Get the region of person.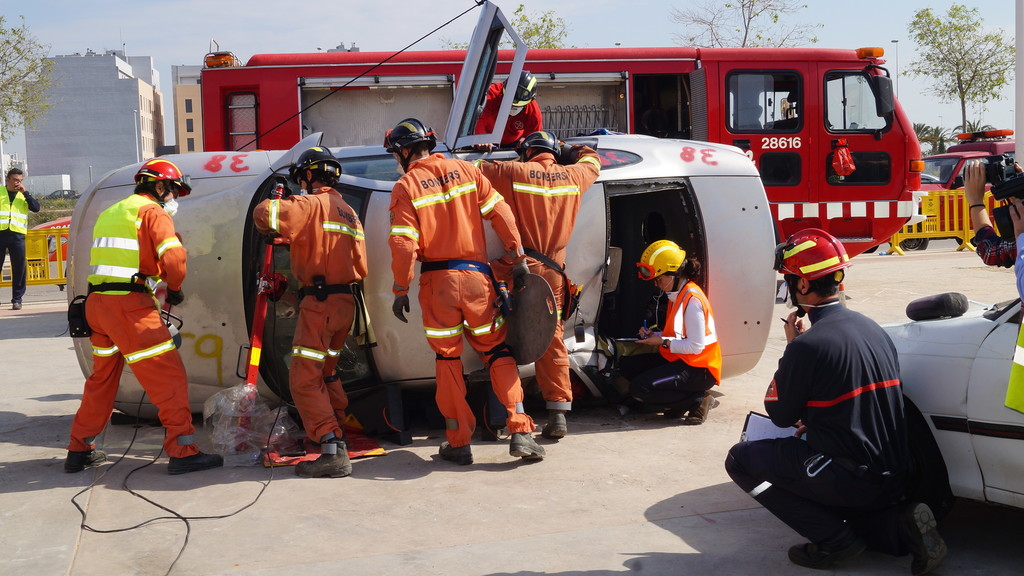
(70,160,196,486).
